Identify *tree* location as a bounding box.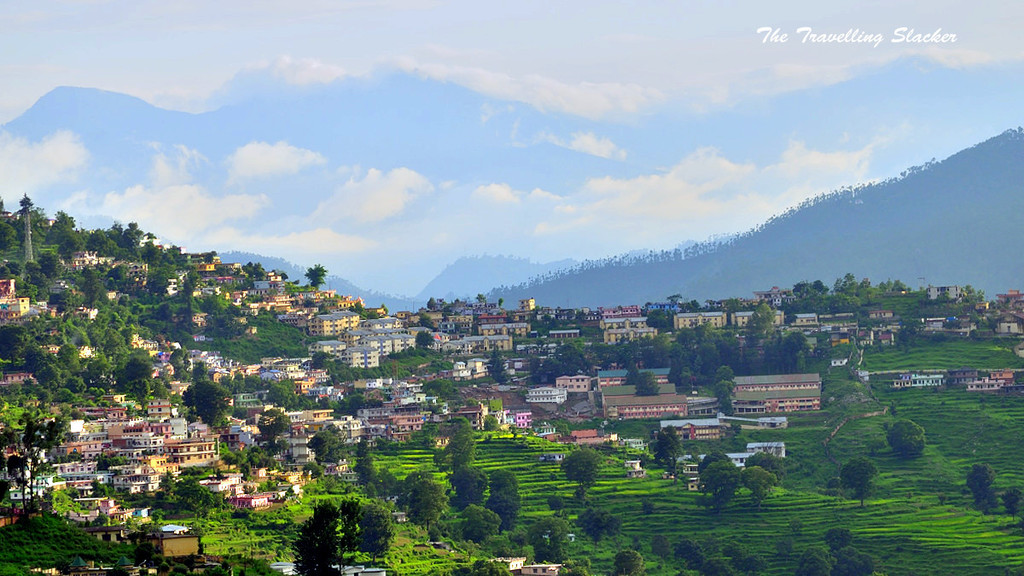
(481,462,521,531).
